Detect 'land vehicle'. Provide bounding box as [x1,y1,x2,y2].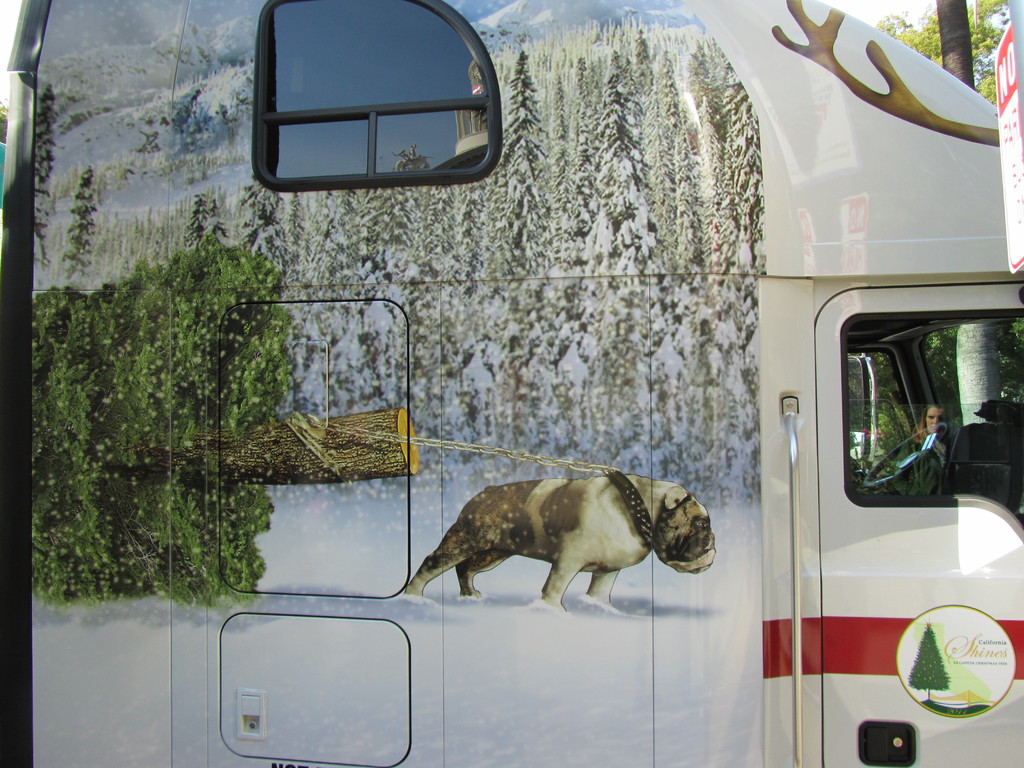
[136,51,1012,717].
